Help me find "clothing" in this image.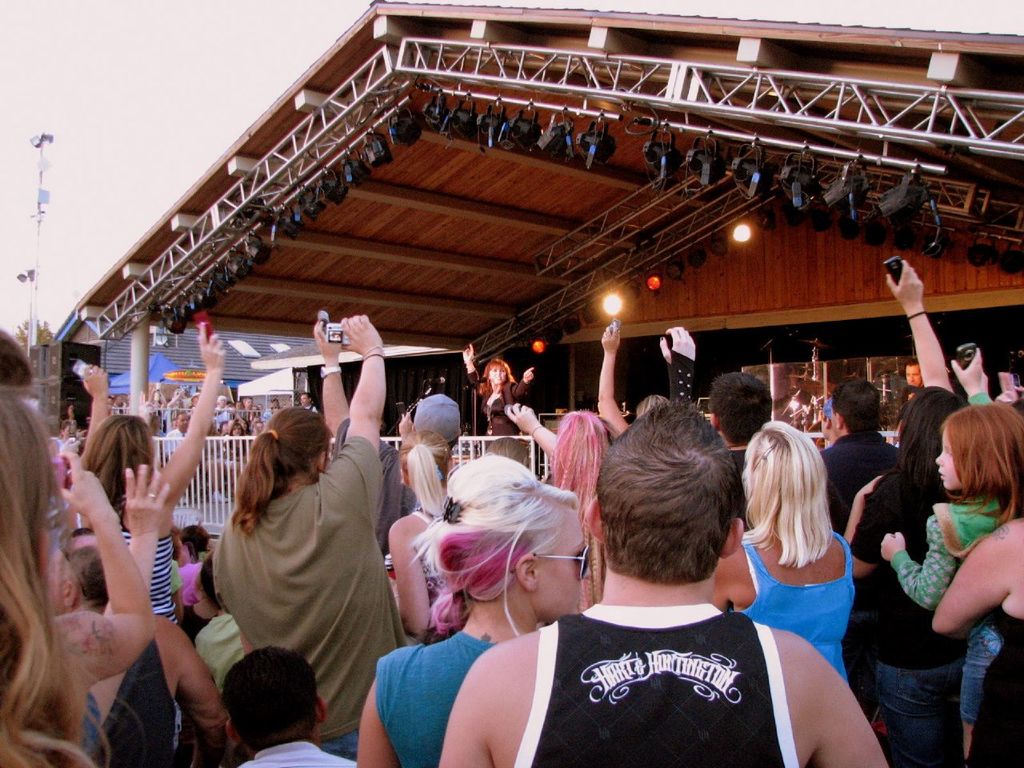
Found it: {"left": 205, "top": 432, "right": 407, "bottom": 755}.
